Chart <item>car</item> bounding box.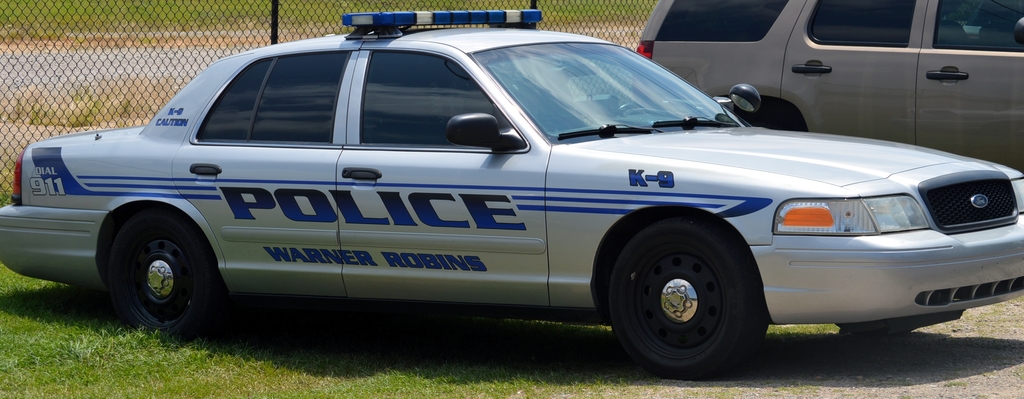
Charted: (left=17, top=33, right=1007, bottom=364).
